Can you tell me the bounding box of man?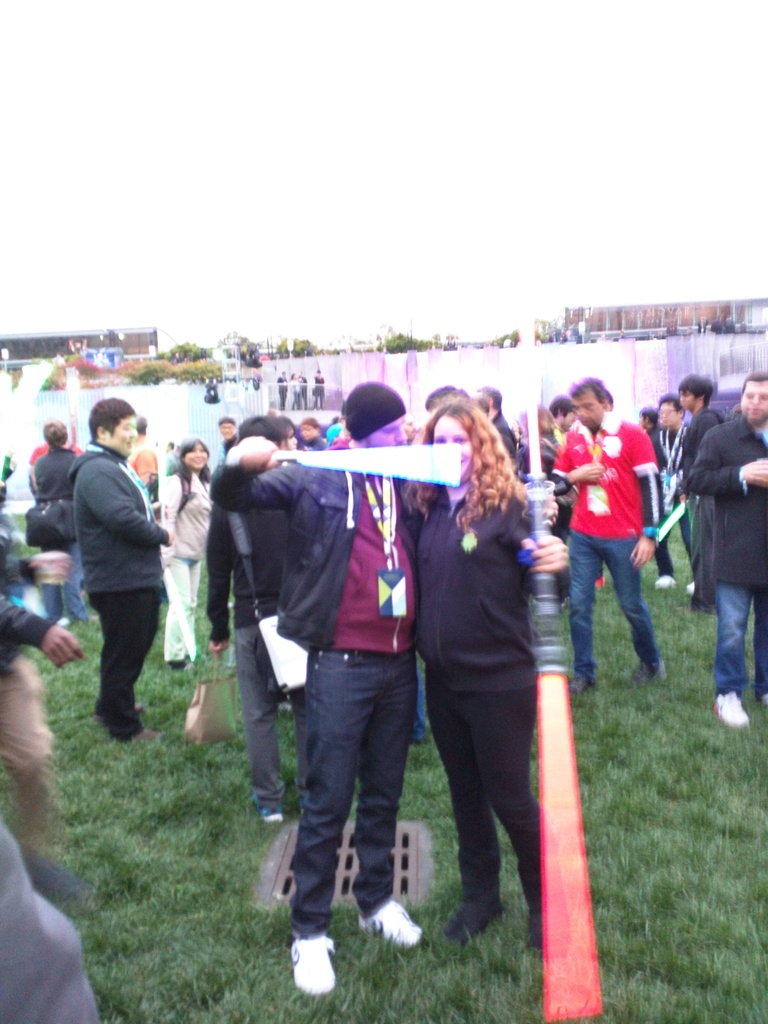
region(547, 377, 665, 689).
